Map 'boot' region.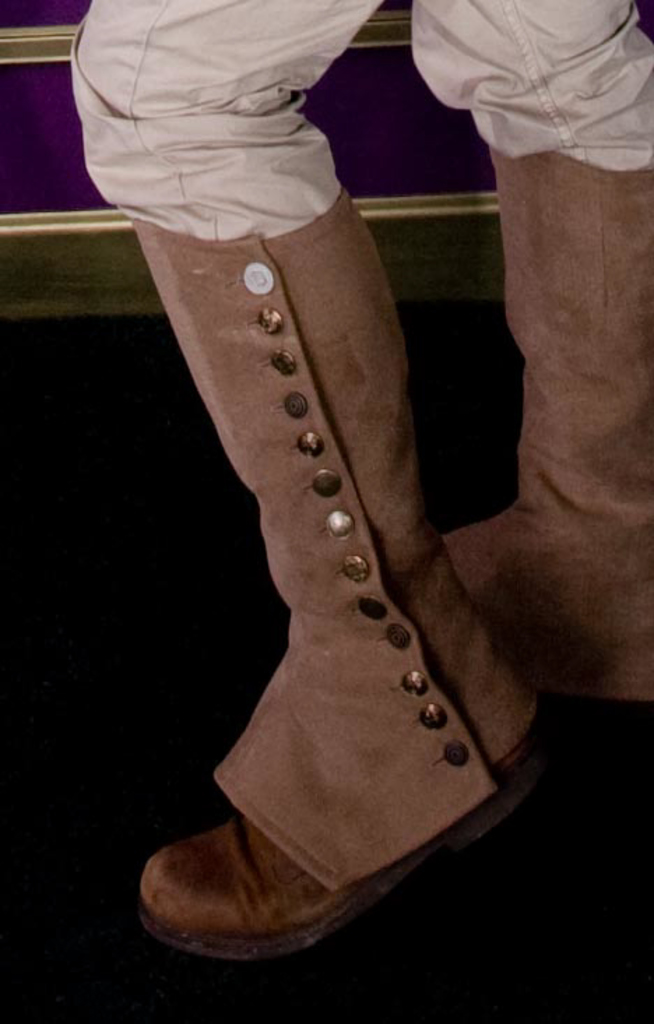
Mapped to [442,144,653,700].
